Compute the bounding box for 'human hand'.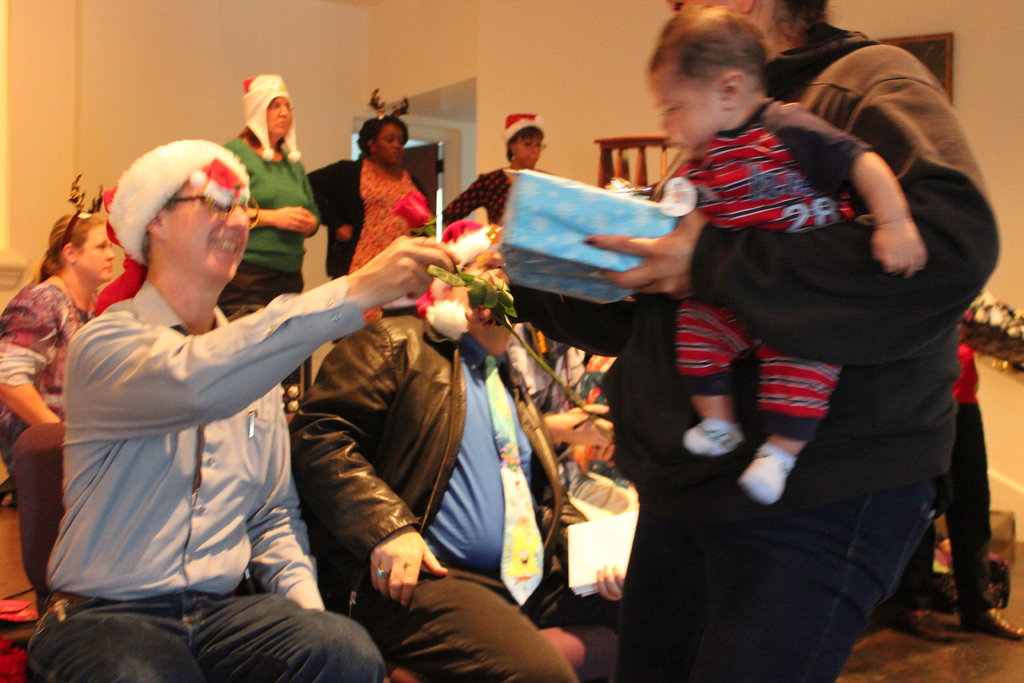
593/564/629/604.
